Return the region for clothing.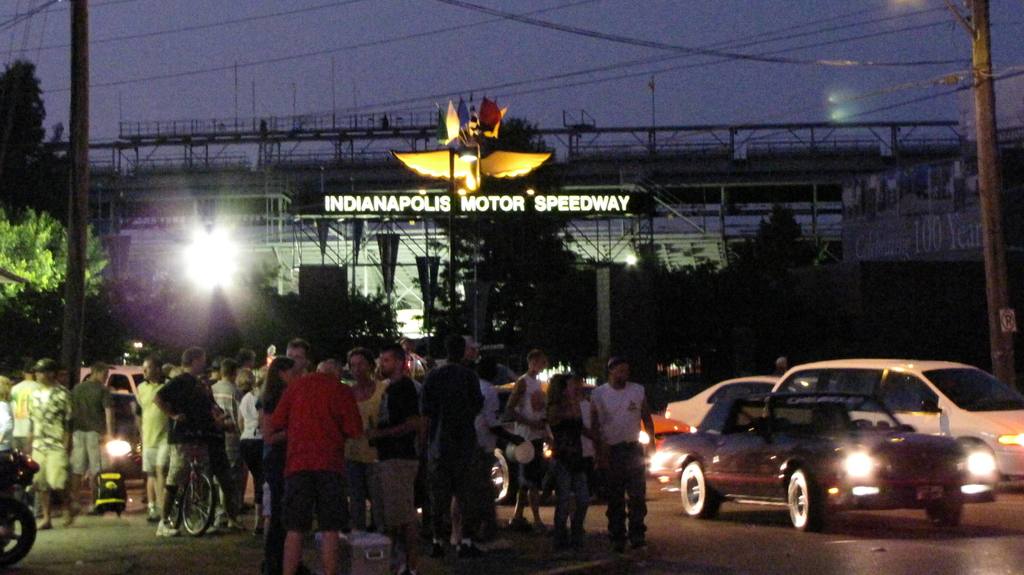
[241,391,260,474].
